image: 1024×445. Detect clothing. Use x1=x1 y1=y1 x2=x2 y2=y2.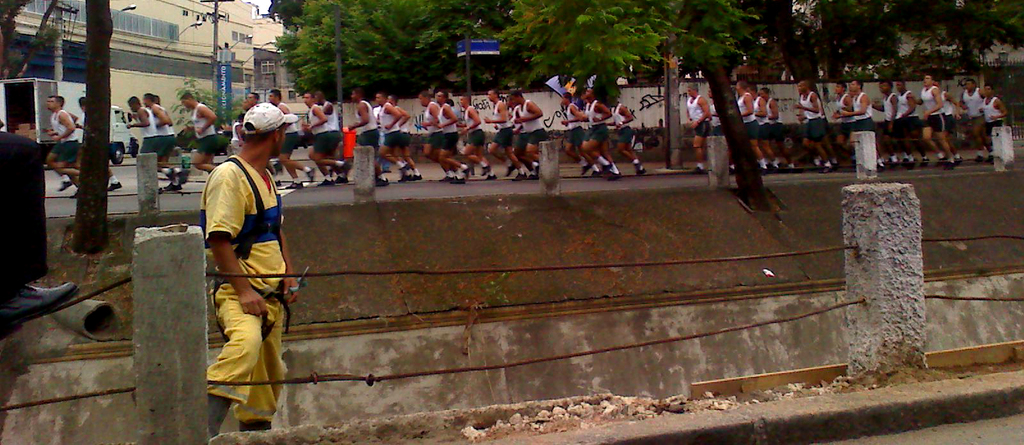
x1=189 y1=131 x2=288 y2=391.
